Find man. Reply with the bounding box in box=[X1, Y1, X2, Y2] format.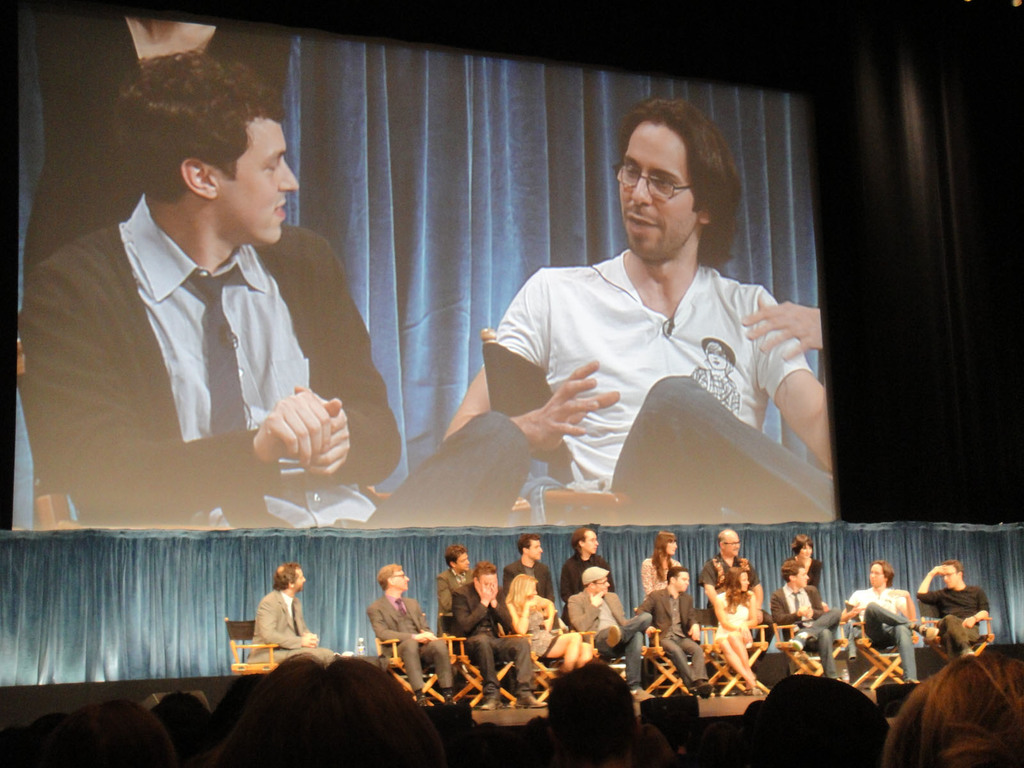
box=[636, 566, 715, 697].
